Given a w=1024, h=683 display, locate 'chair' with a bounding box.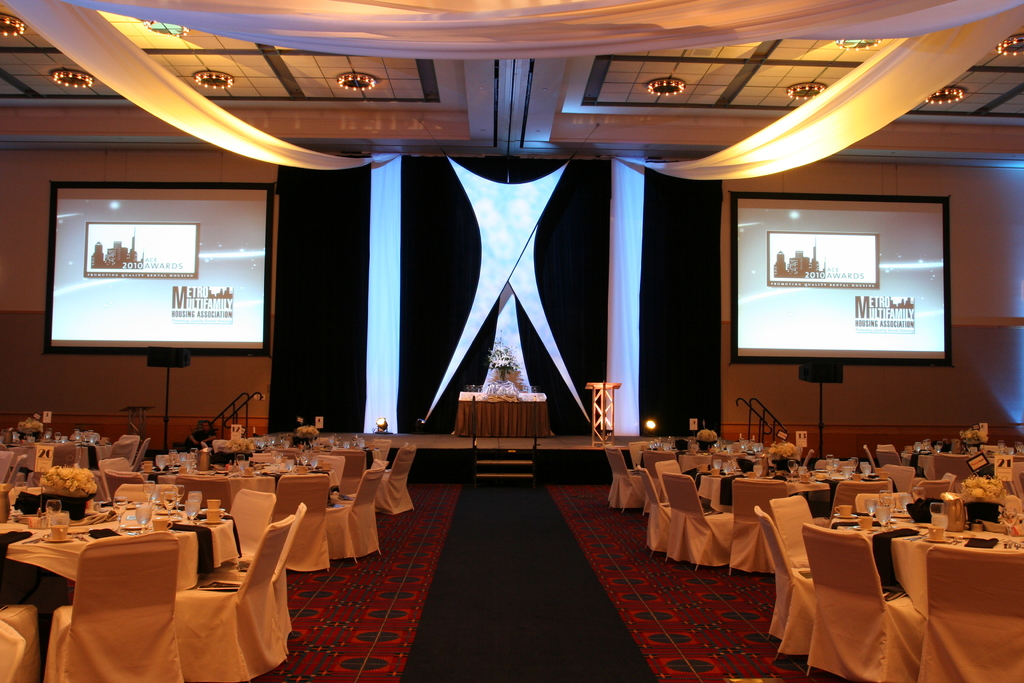
Located: (829,480,892,517).
